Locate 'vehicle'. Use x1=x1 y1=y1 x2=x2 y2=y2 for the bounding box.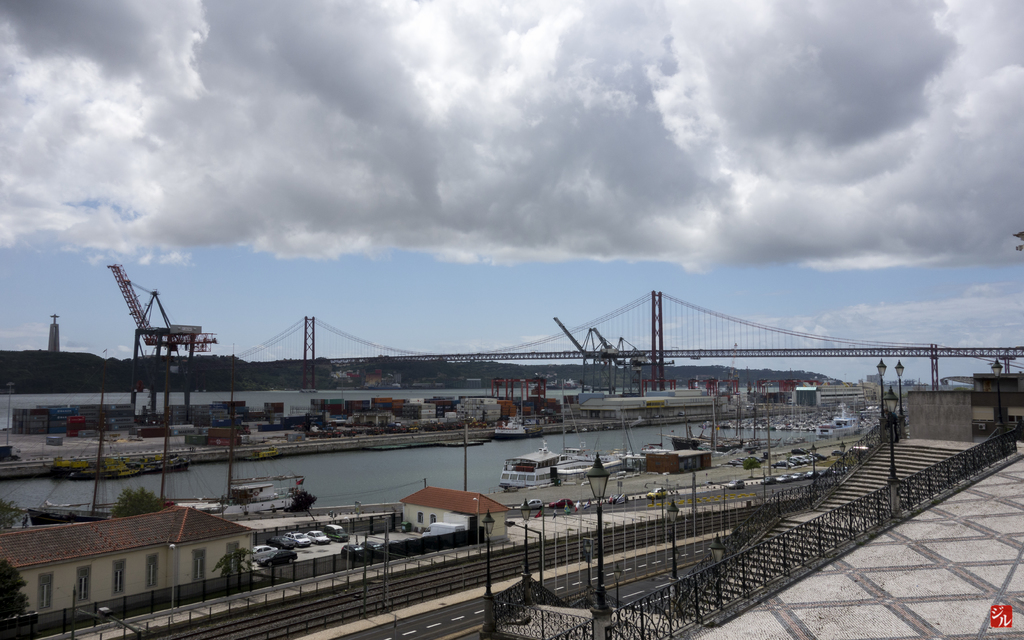
x1=420 y1=522 x2=465 y2=537.
